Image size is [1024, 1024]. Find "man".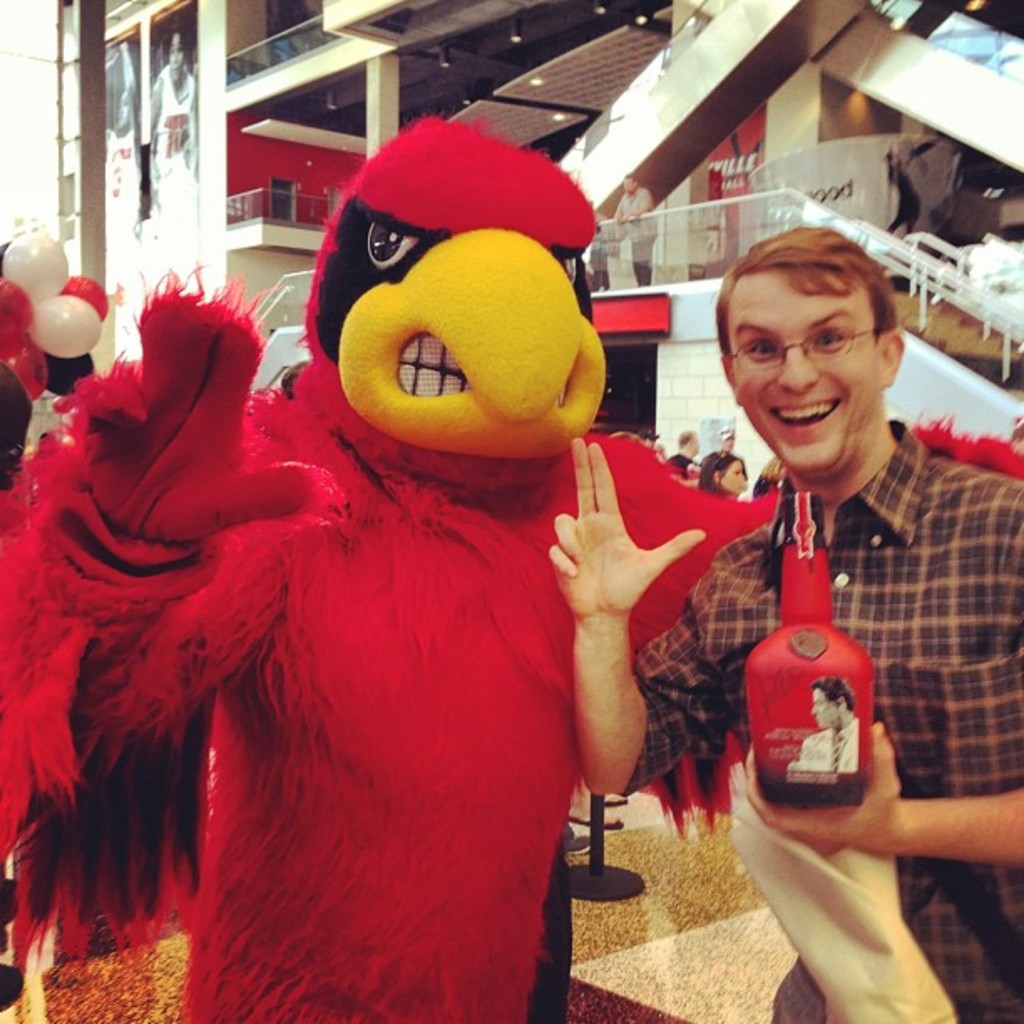
x1=547, y1=214, x2=1022, y2=1022.
